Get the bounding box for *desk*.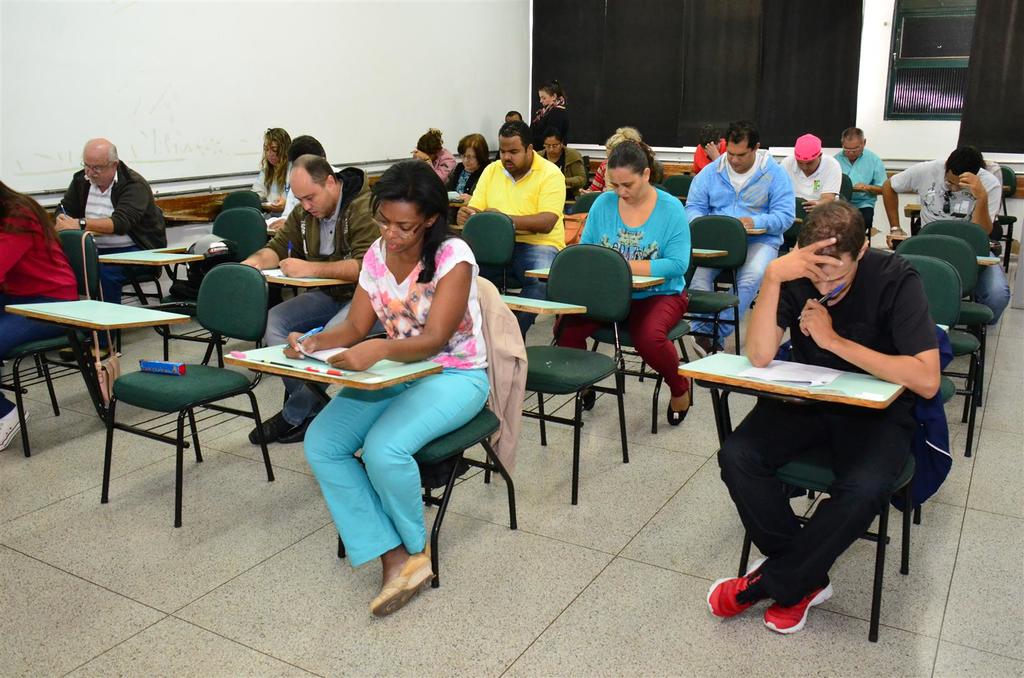
495 287 590 317.
